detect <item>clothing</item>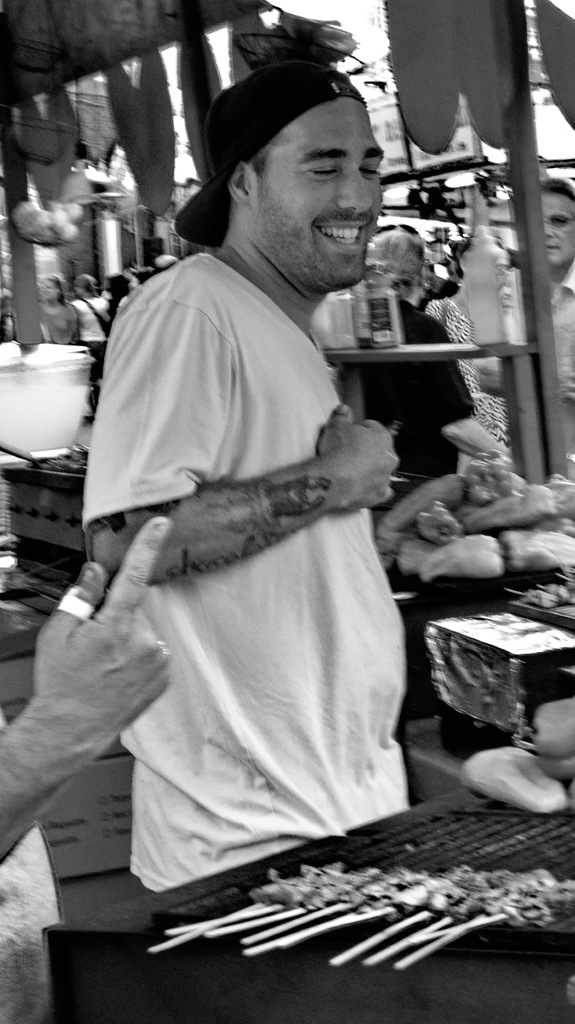
bbox(509, 259, 574, 404)
